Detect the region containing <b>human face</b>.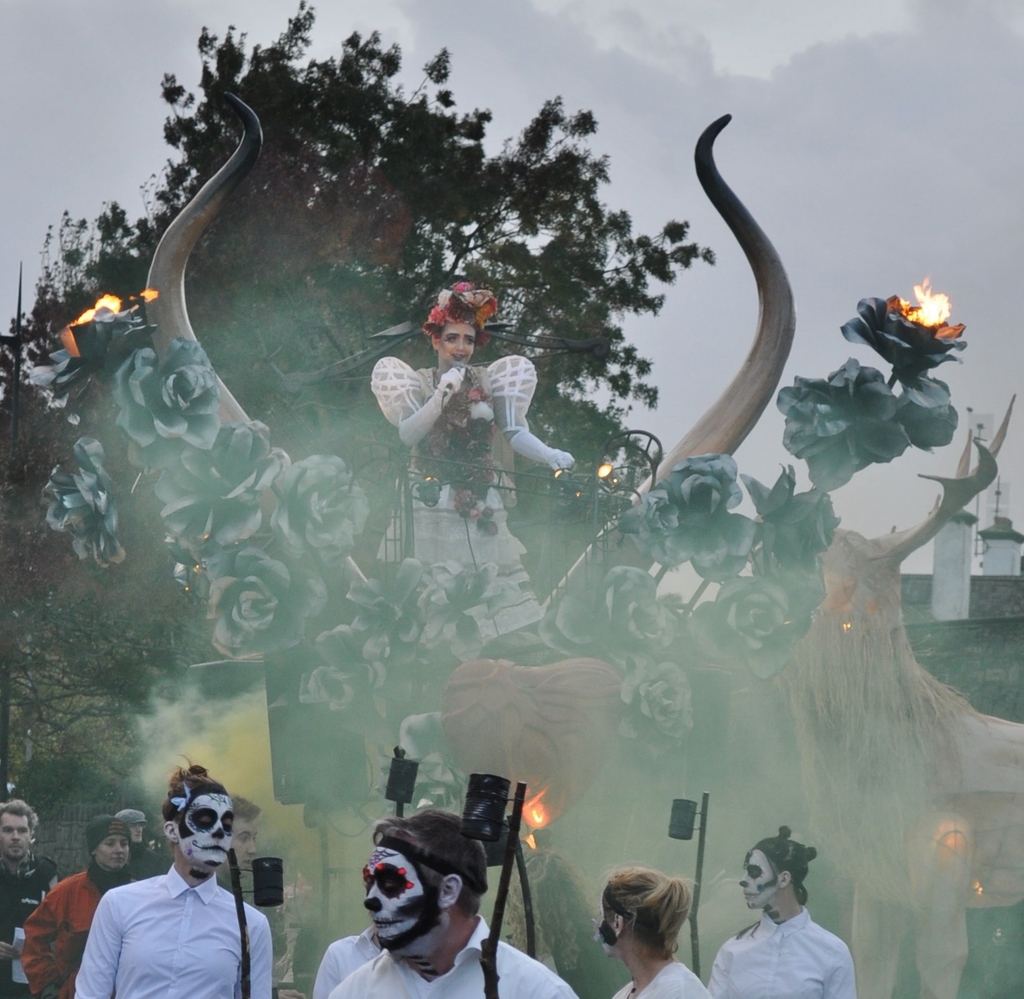
bbox=[593, 895, 617, 951].
